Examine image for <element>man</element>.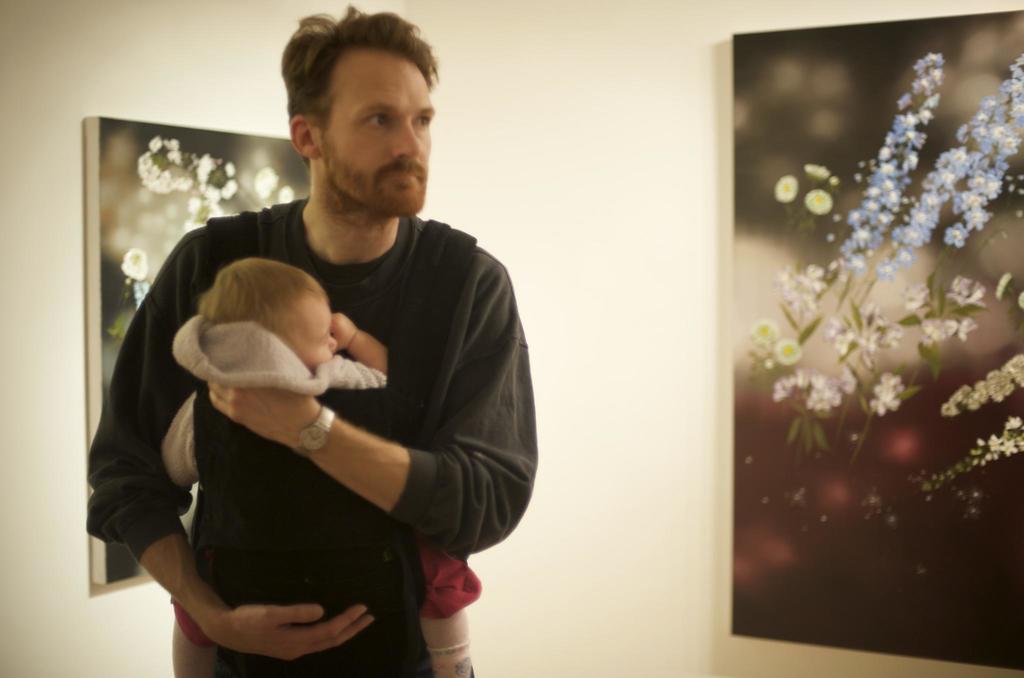
Examination result: <box>84,4,538,677</box>.
